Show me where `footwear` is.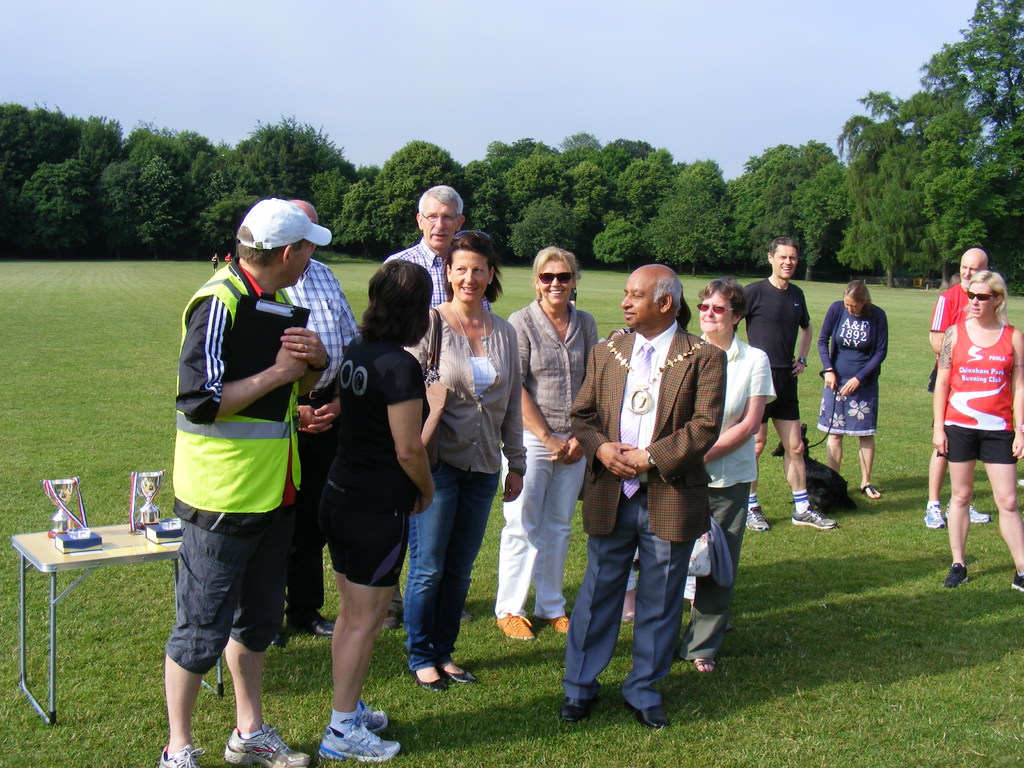
`footwear` is at pyautogui.locateOnScreen(291, 610, 338, 638).
